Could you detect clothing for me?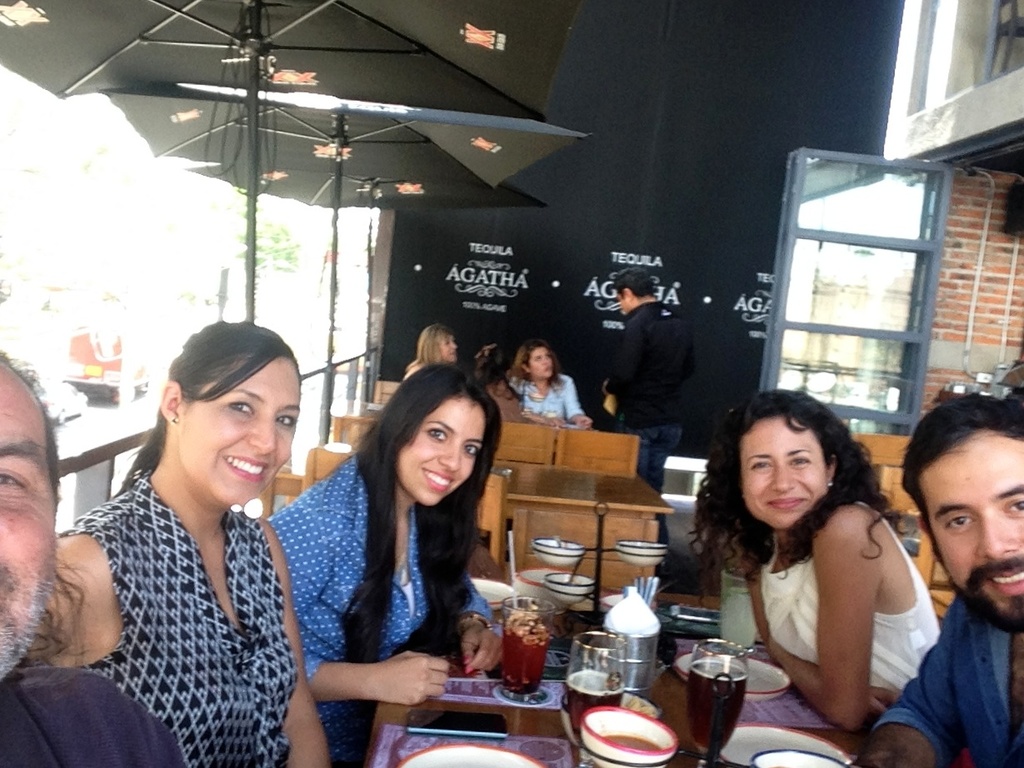
Detection result: x1=45, y1=417, x2=322, y2=767.
